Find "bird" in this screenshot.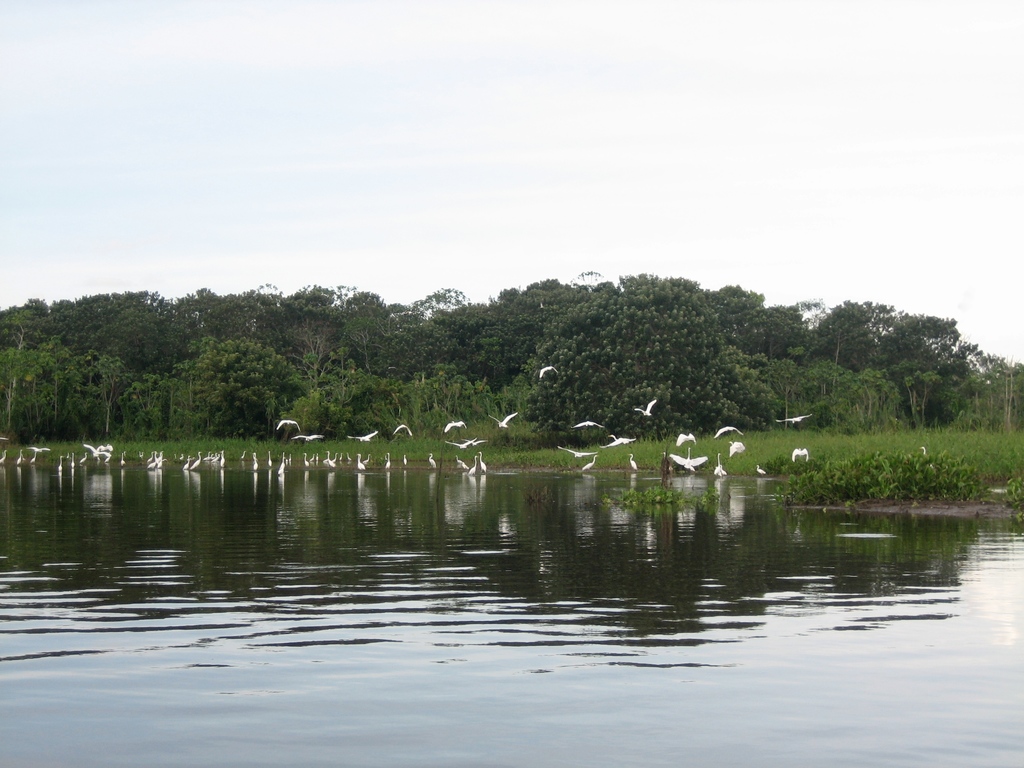
The bounding box for "bird" is crop(490, 415, 518, 429).
